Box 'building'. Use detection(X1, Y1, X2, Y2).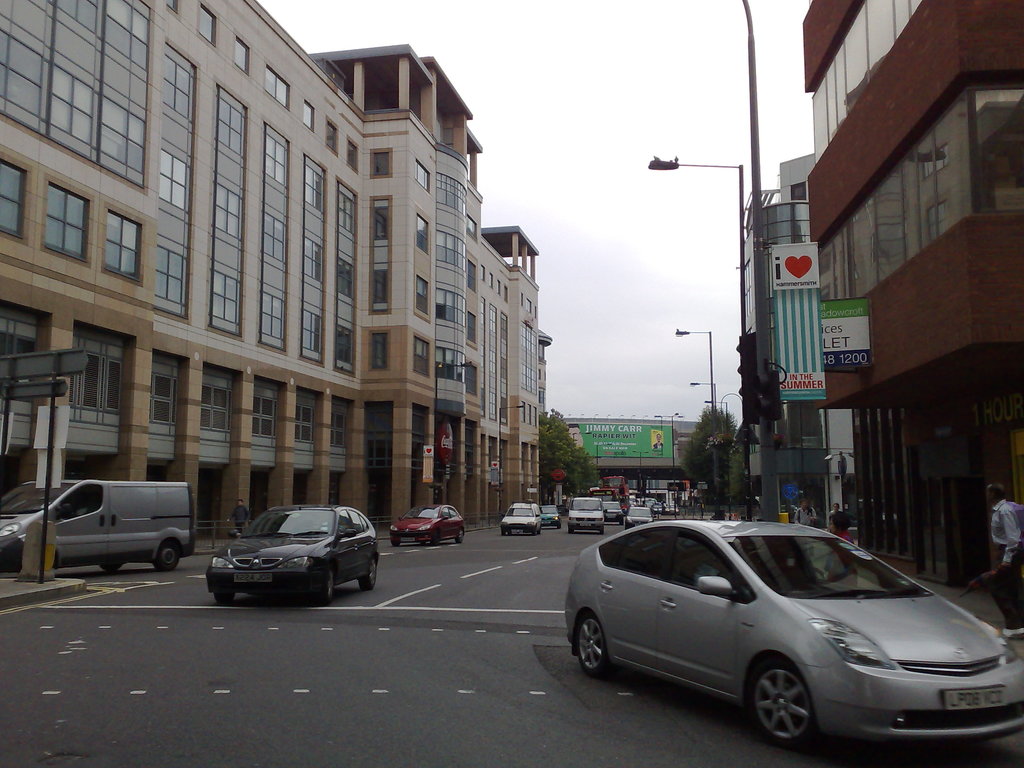
detection(745, 148, 826, 532).
